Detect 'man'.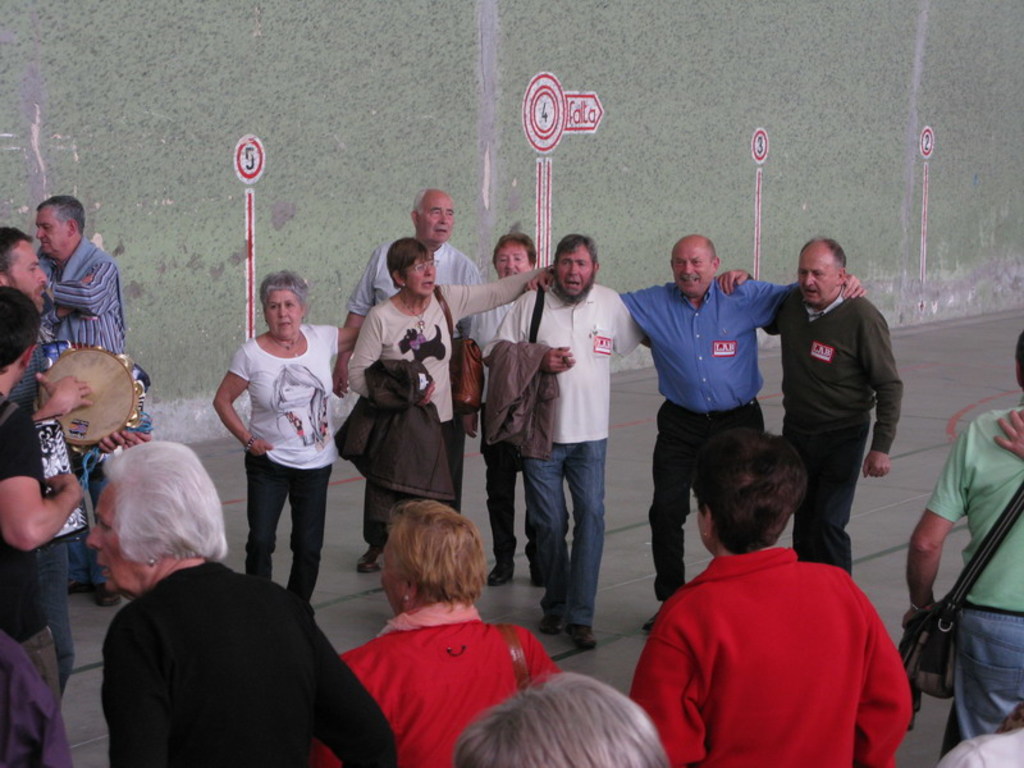
Detected at rect(710, 233, 908, 575).
